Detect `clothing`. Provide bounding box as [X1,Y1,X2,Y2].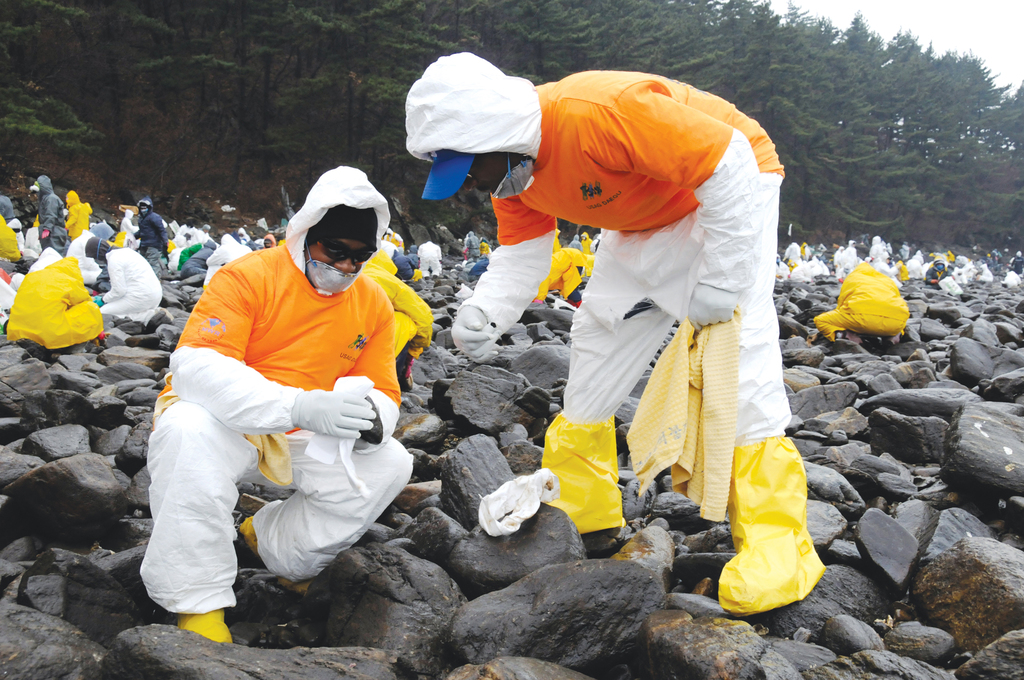
[404,53,824,618].
